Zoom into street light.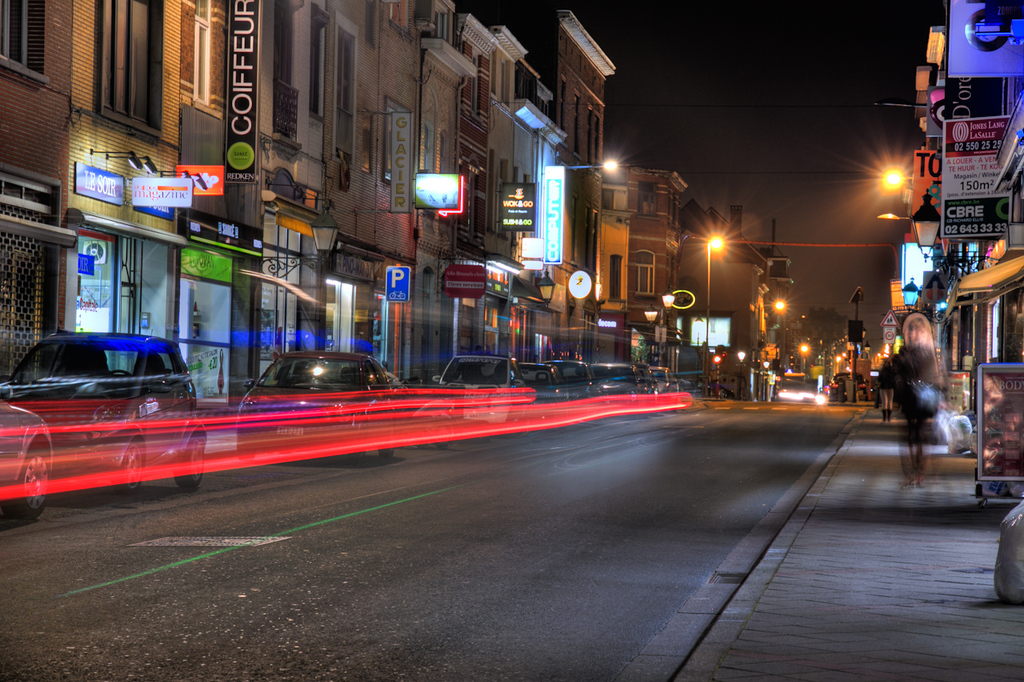
Zoom target: x1=642 y1=283 x2=677 y2=364.
